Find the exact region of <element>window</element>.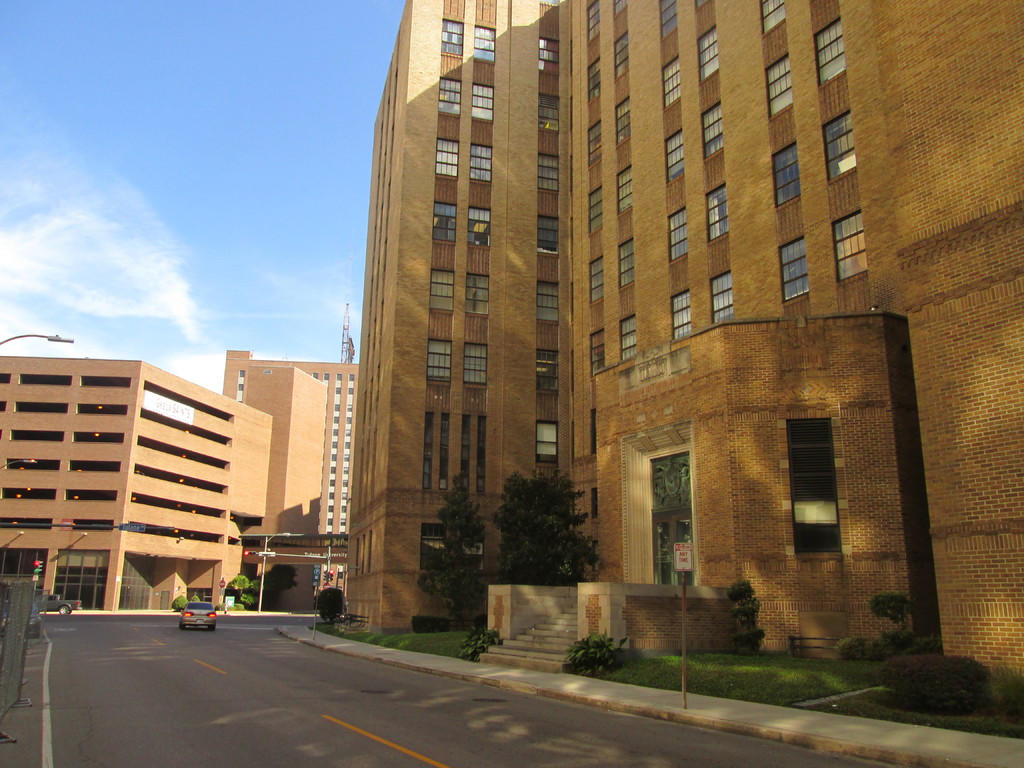
Exact region: {"x1": 461, "y1": 341, "x2": 486, "y2": 387}.
